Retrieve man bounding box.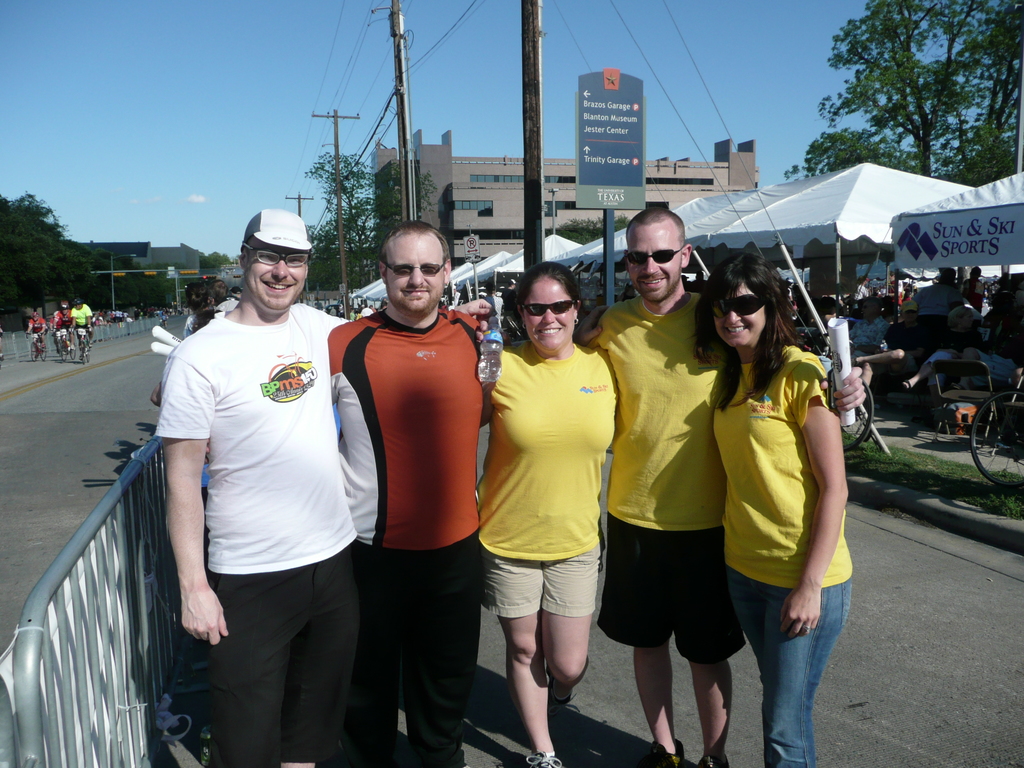
Bounding box: [157, 209, 493, 767].
